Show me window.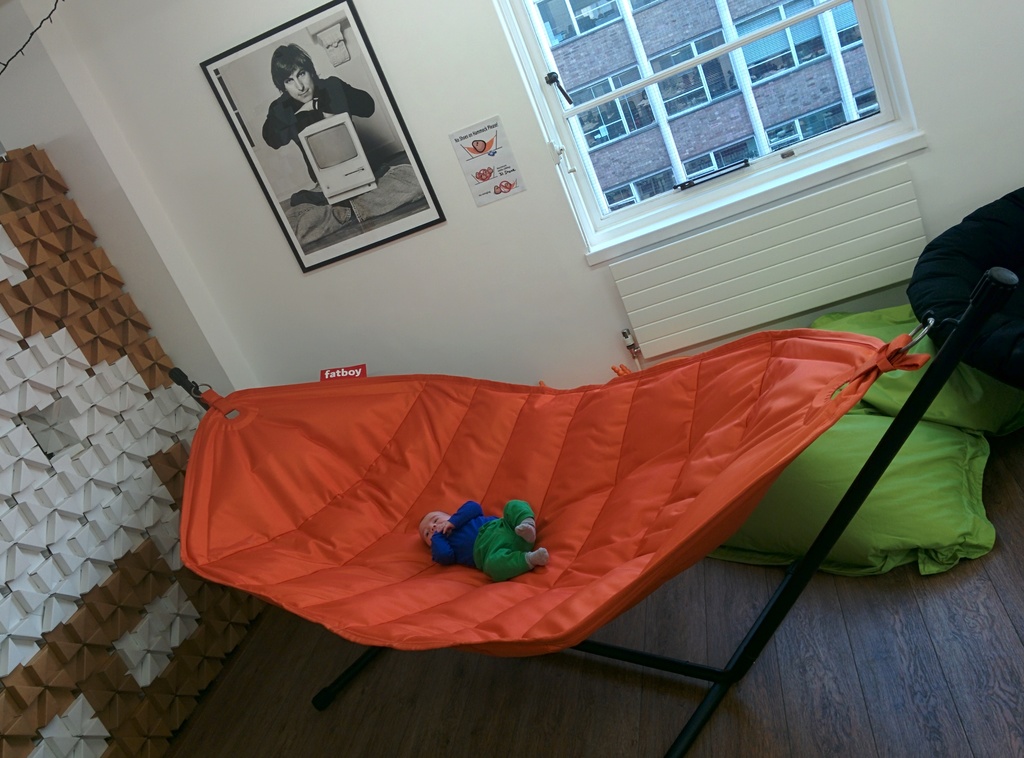
window is here: {"x1": 570, "y1": 78, "x2": 675, "y2": 207}.
